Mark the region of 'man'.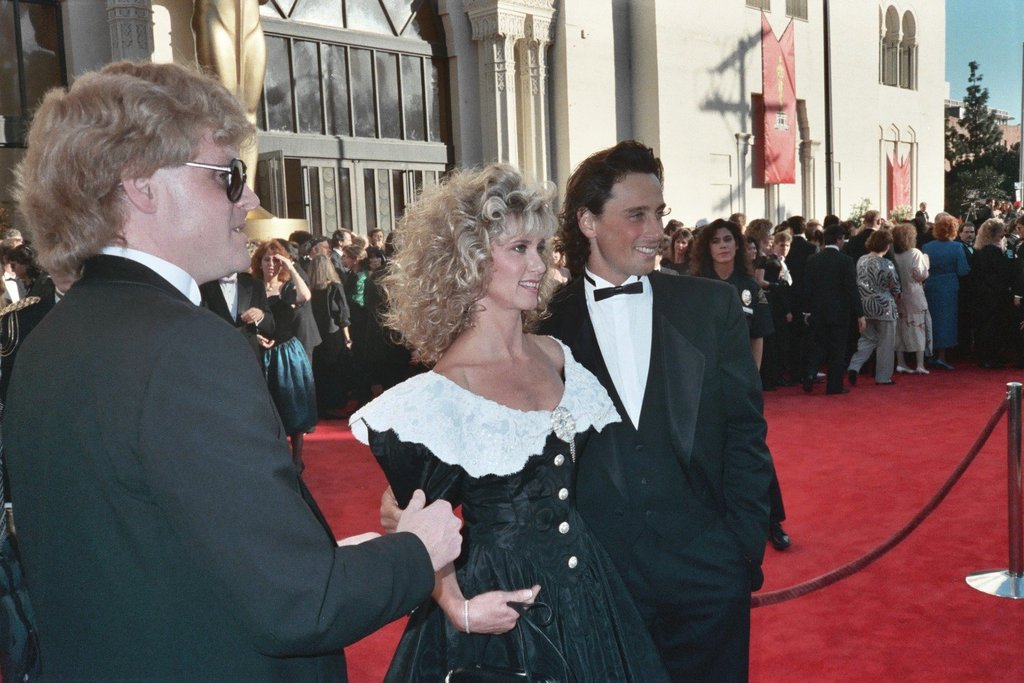
Region: detection(802, 227, 868, 398).
